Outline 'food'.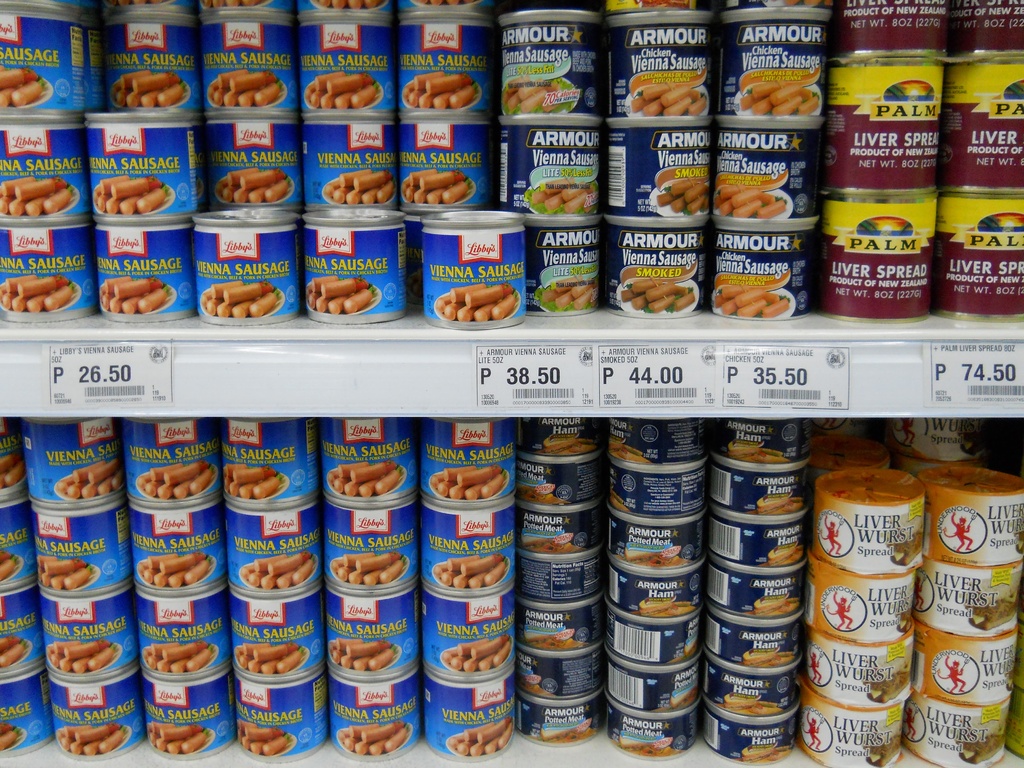
Outline: [616, 737, 672, 755].
